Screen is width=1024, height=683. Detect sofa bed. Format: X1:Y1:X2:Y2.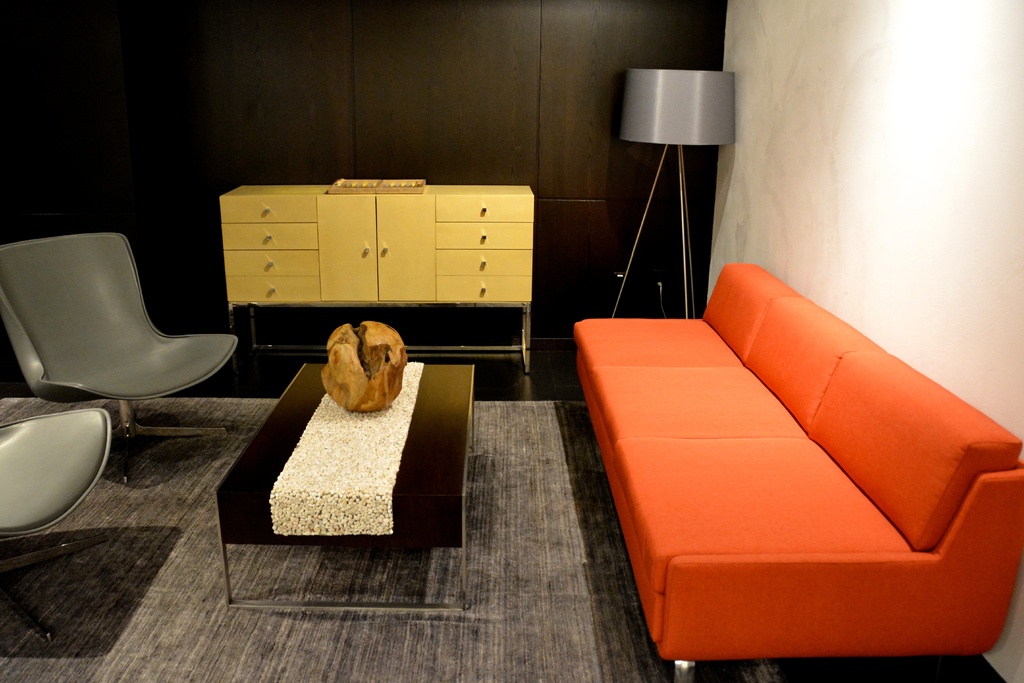
579:259:1012:682.
